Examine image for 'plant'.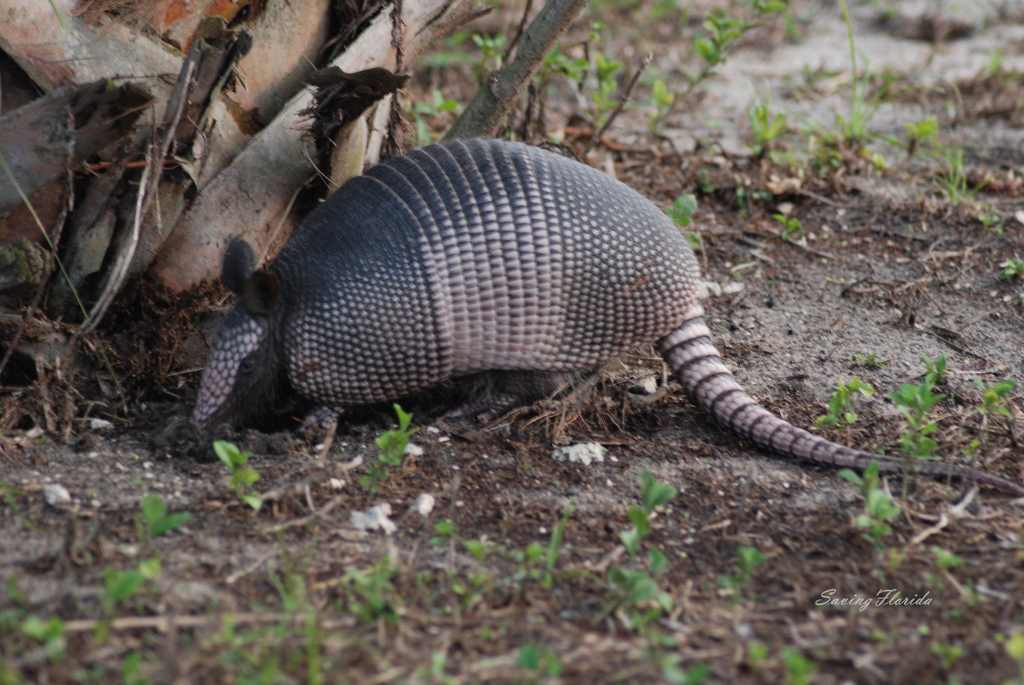
Examination result: locate(229, 657, 298, 684).
